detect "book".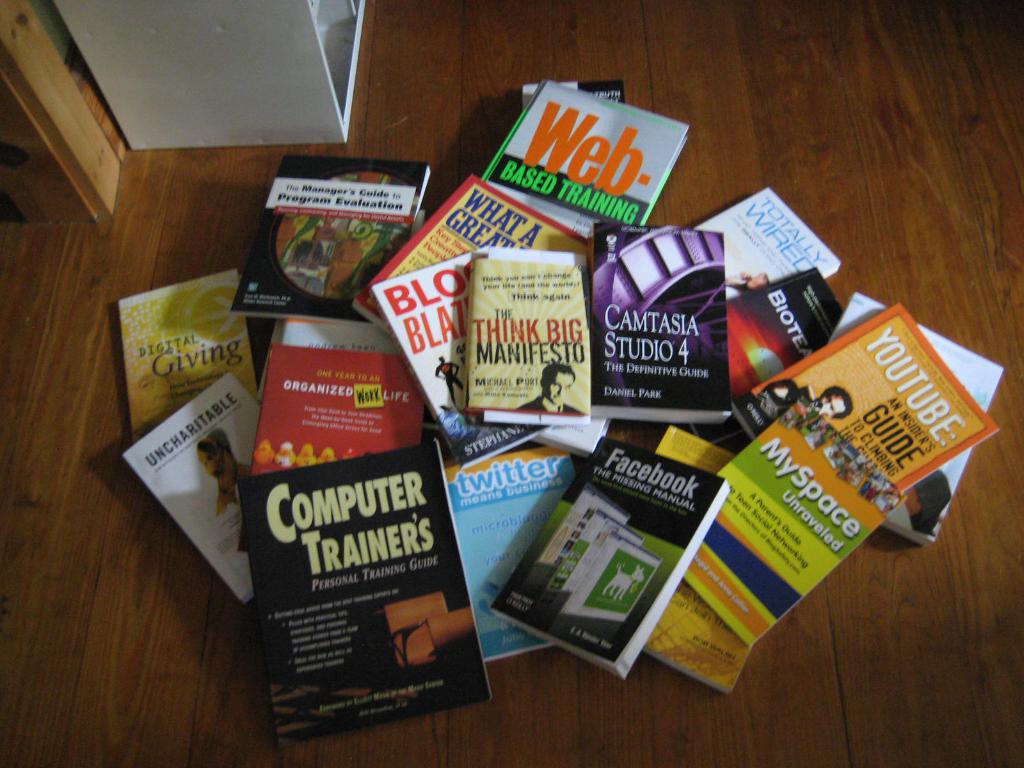
Detected at bbox=(476, 77, 689, 243).
